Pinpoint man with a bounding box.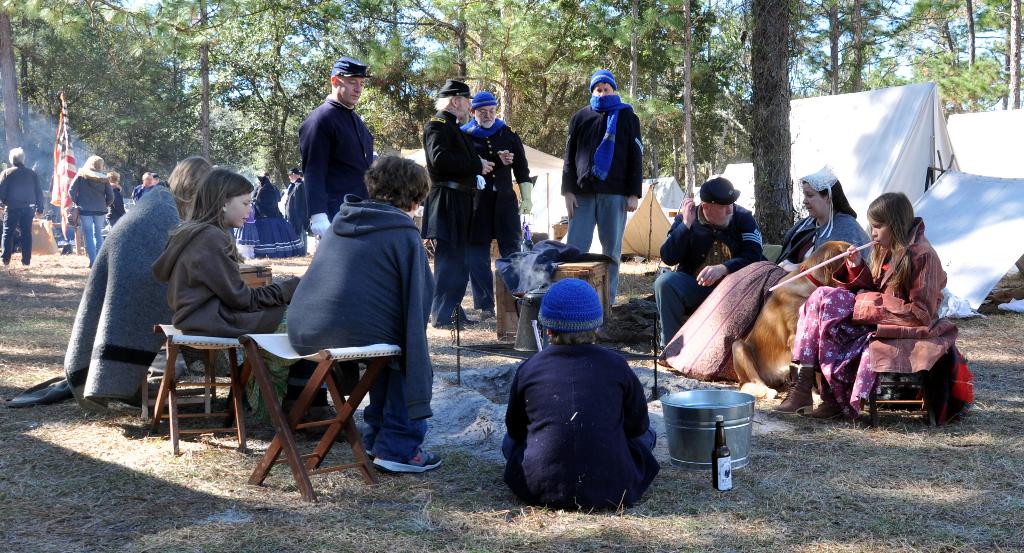
bbox=[647, 171, 767, 346].
